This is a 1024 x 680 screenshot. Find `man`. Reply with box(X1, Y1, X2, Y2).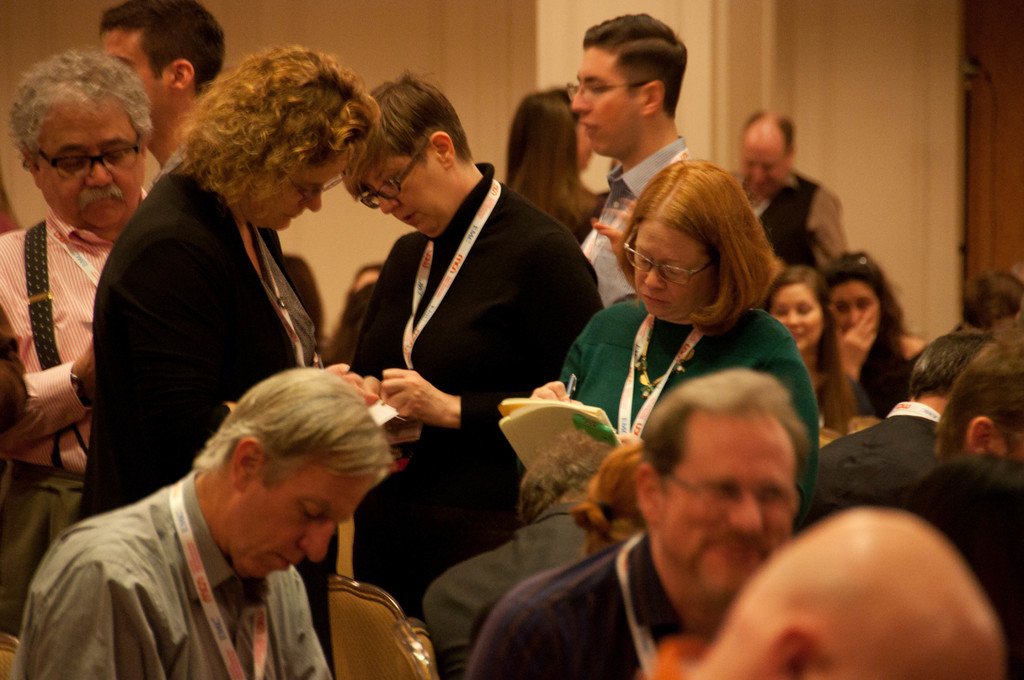
box(0, 51, 152, 639).
